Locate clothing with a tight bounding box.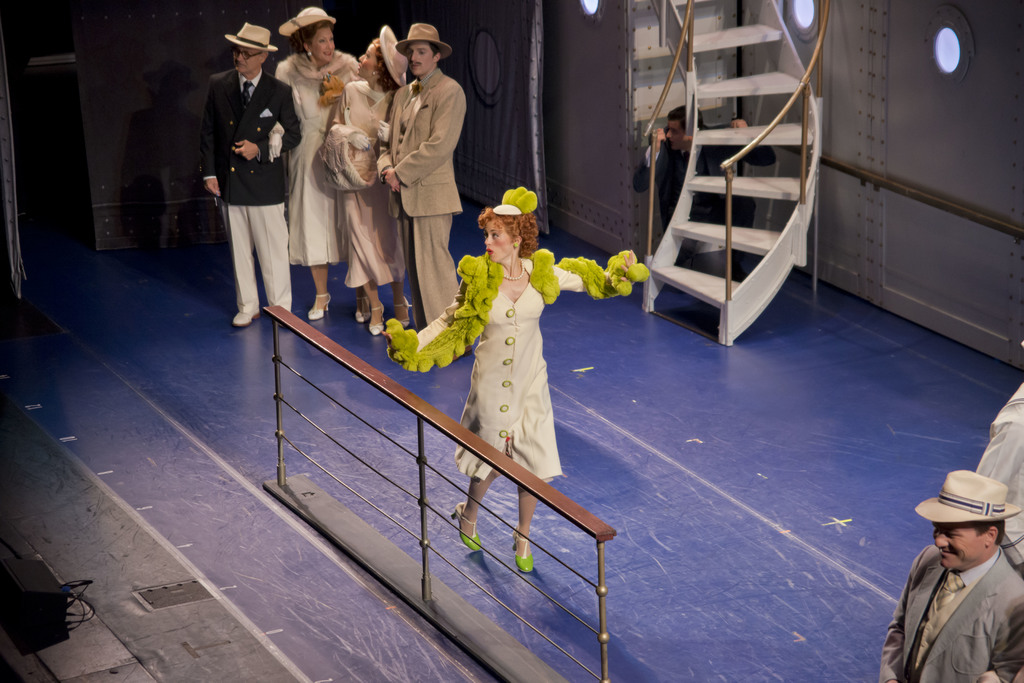
453:205:579:514.
